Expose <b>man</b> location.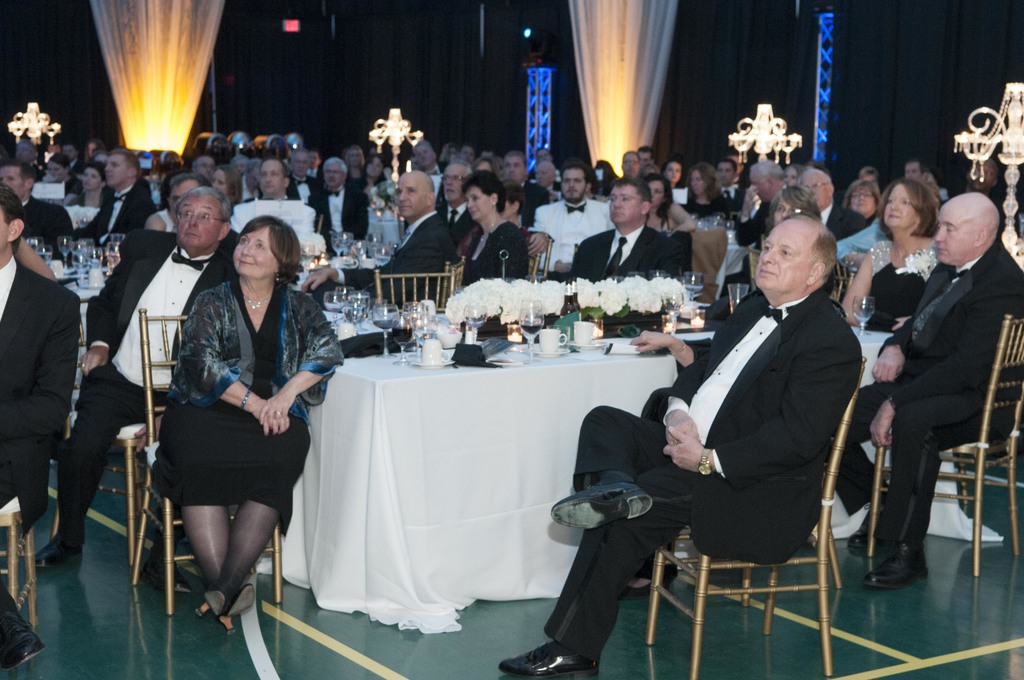
Exposed at bbox=[488, 155, 548, 209].
